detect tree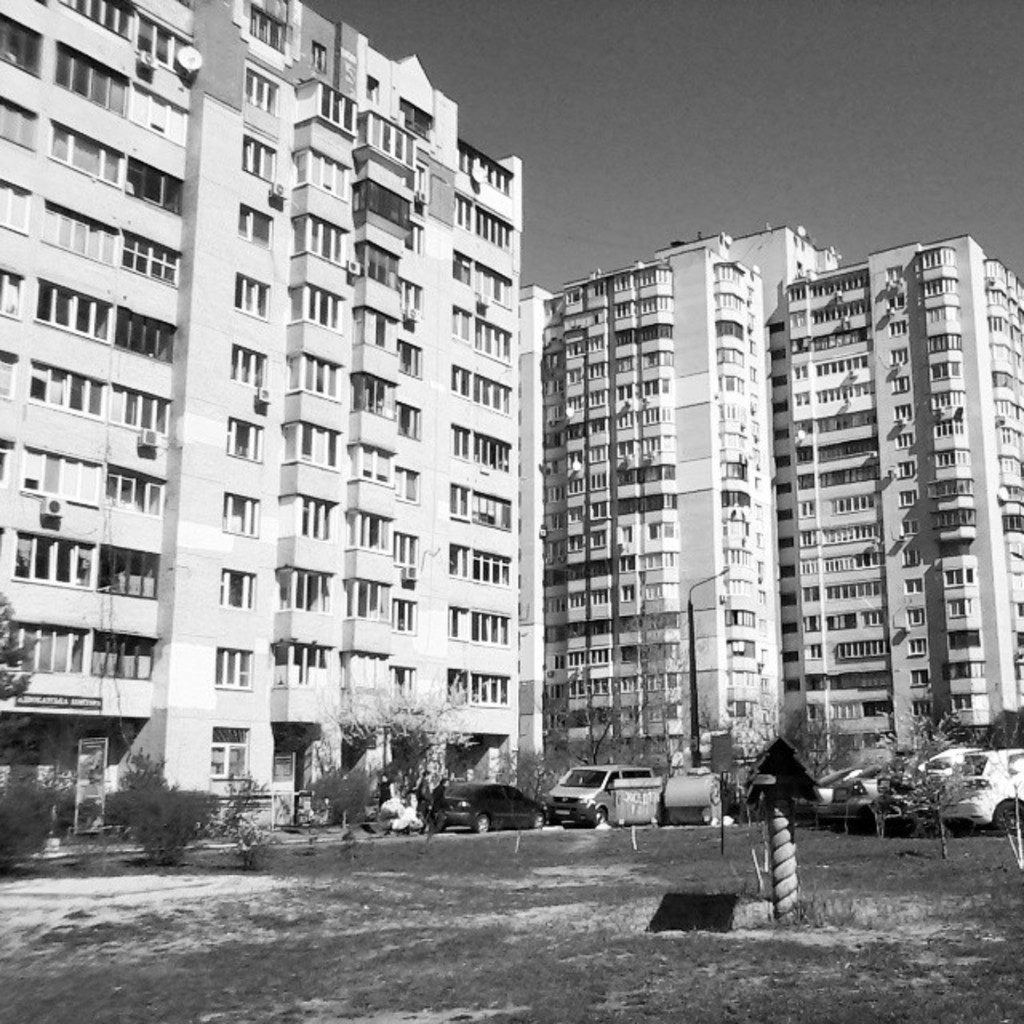
(514,664,682,824)
